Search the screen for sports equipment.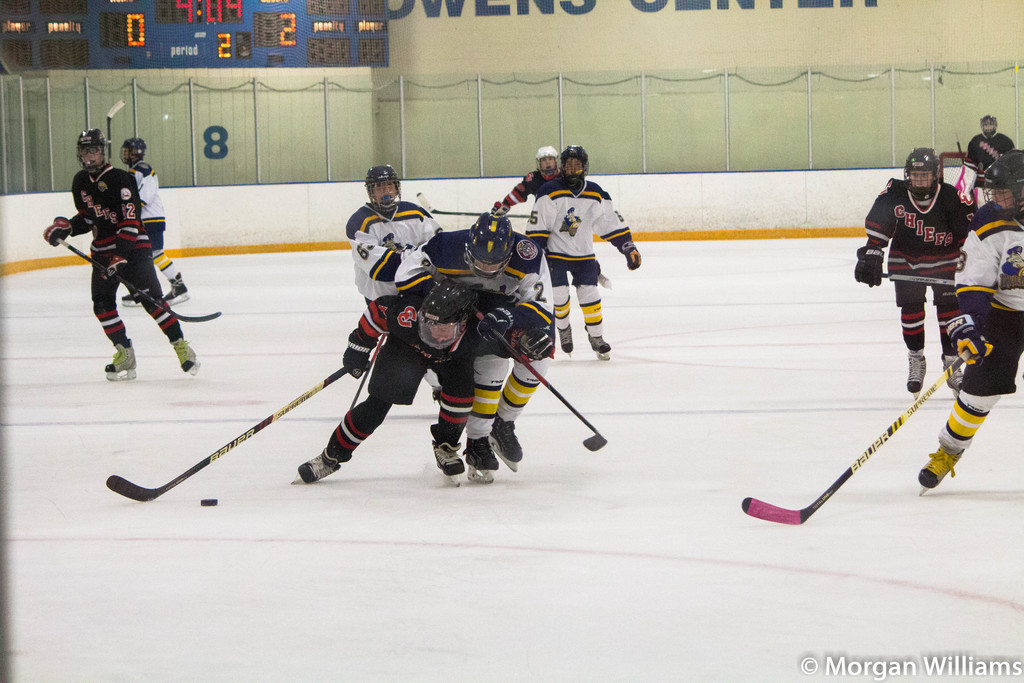
Found at 559 324 572 352.
